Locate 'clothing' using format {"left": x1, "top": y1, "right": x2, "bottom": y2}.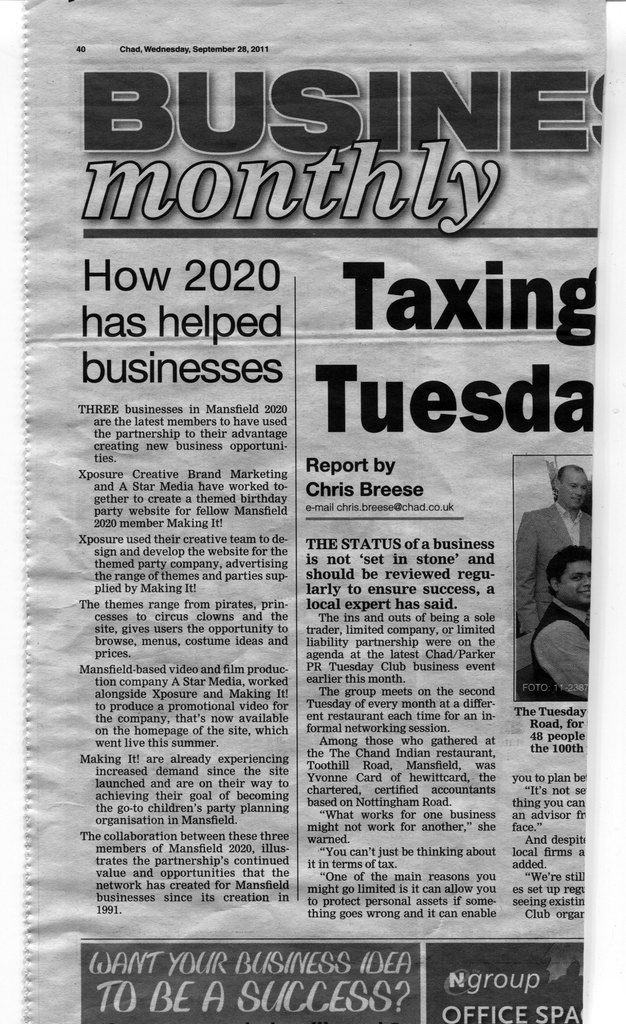
{"left": 531, "top": 600, "right": 597, "bottom": 705}.
